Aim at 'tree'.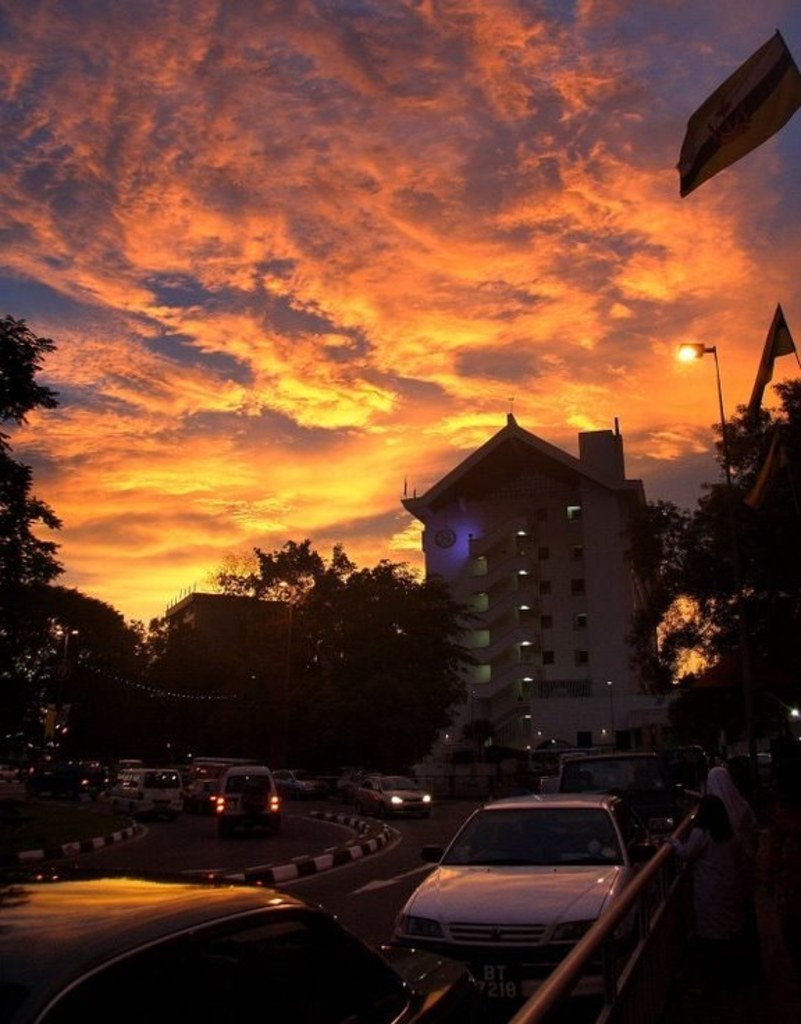
Aimed at (0,312,193,762).
